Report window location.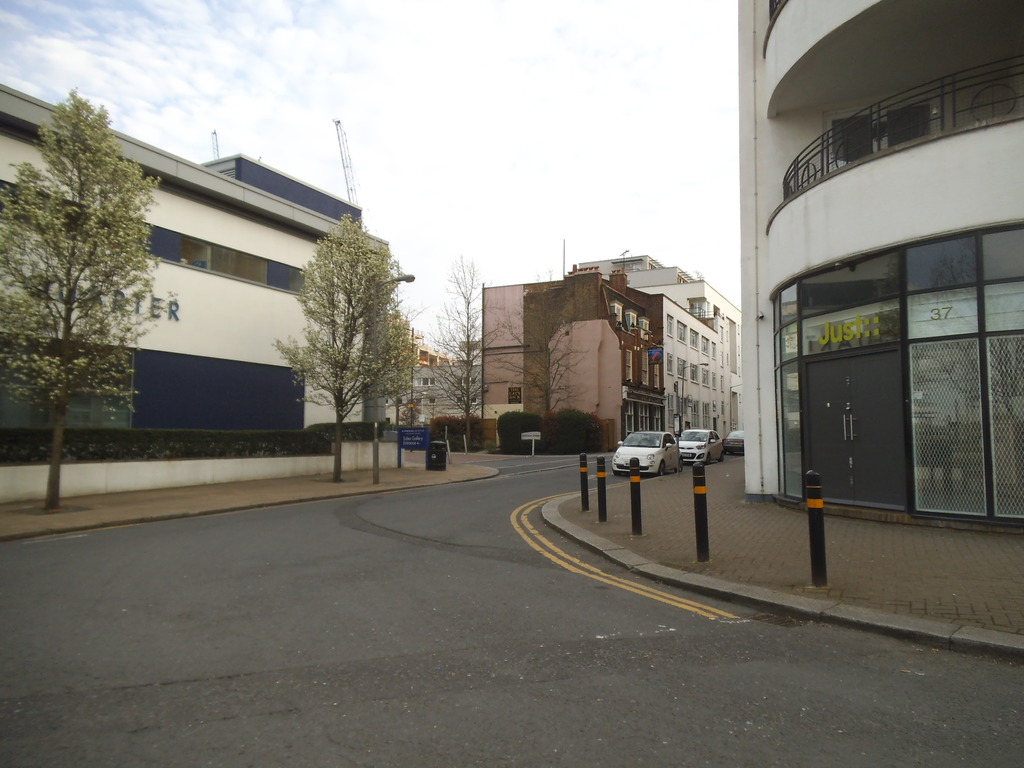
Report: 688:326:698:353.
